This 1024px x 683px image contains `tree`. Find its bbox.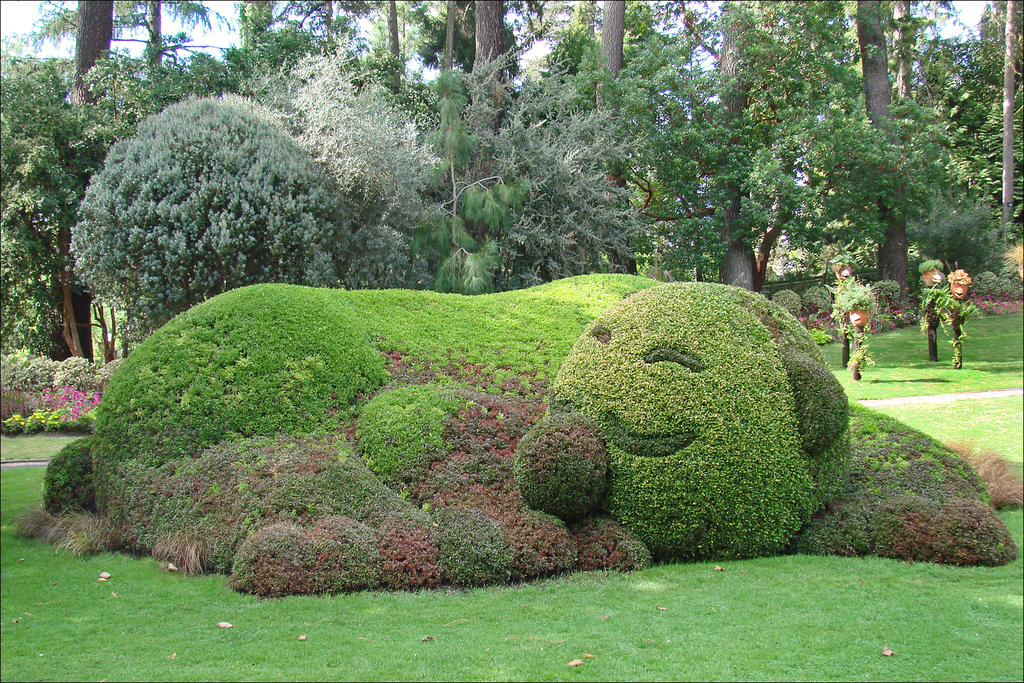
select_region(436, 0, 655, 295).
